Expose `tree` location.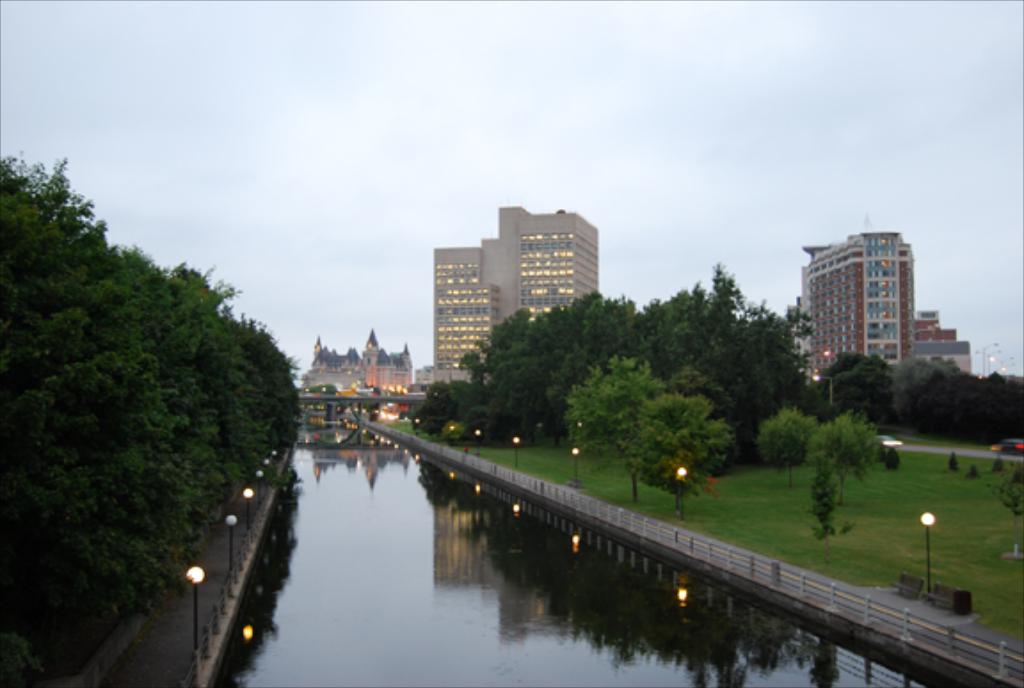
Exposed at select_region(615, 395, 747, 528).
